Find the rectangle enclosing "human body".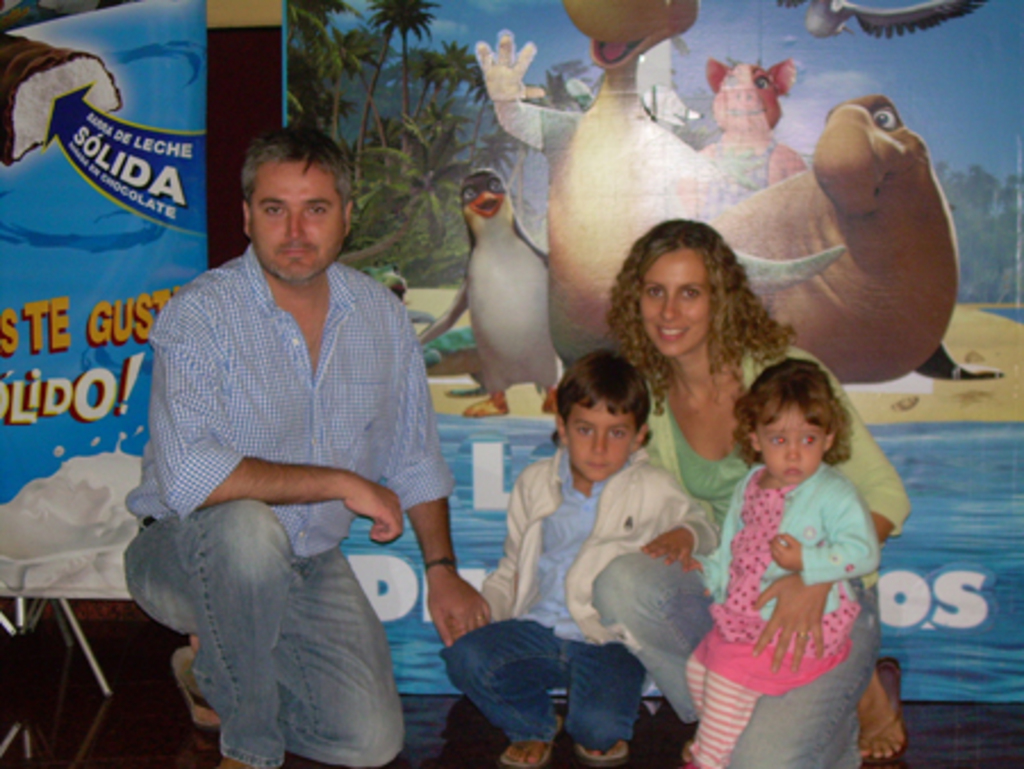
BBox(603, 216, 910, 758).
